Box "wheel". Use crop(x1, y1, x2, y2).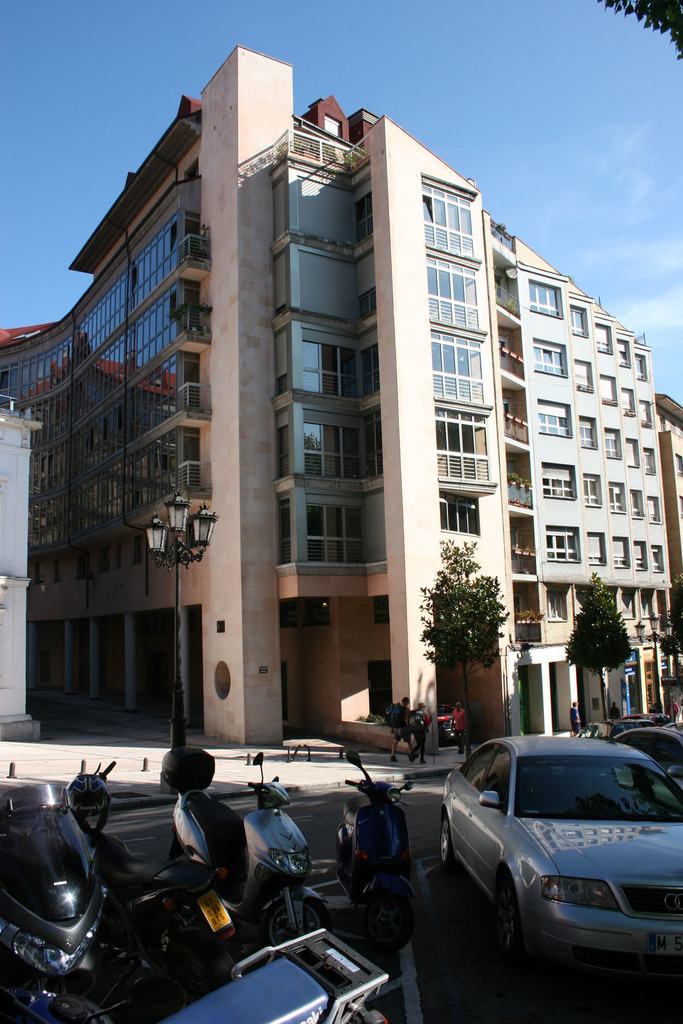
crop(440, 814, 457, 870).
